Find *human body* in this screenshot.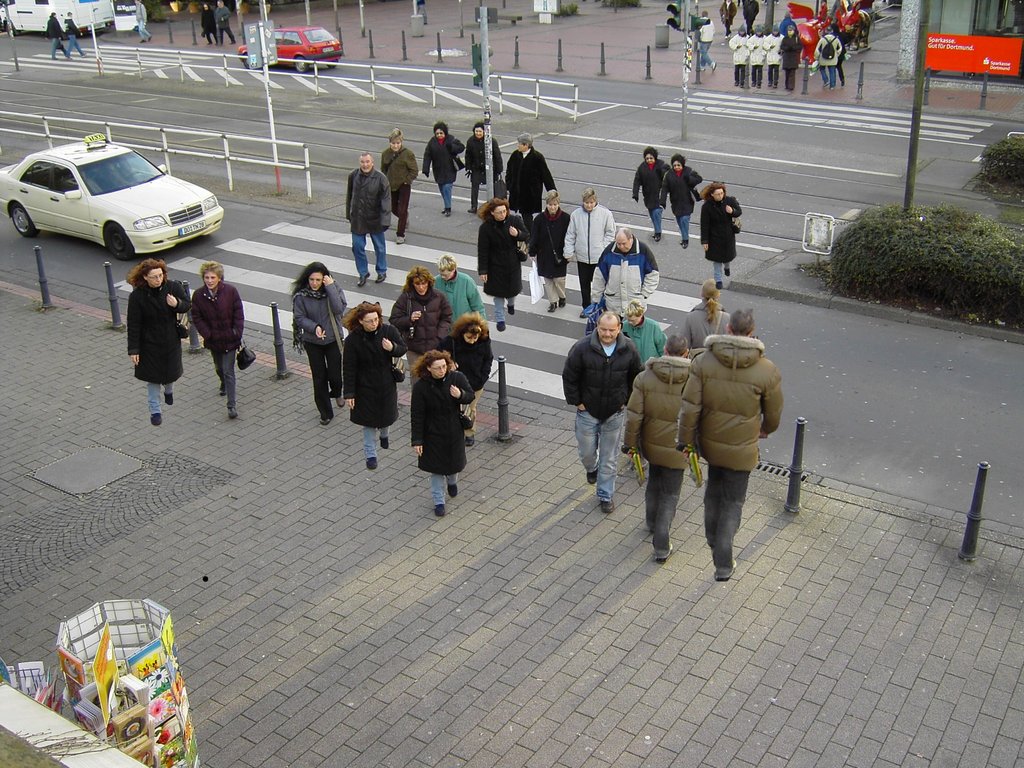
The bounding box for *human body* is region(290, 275, 347, 426).
